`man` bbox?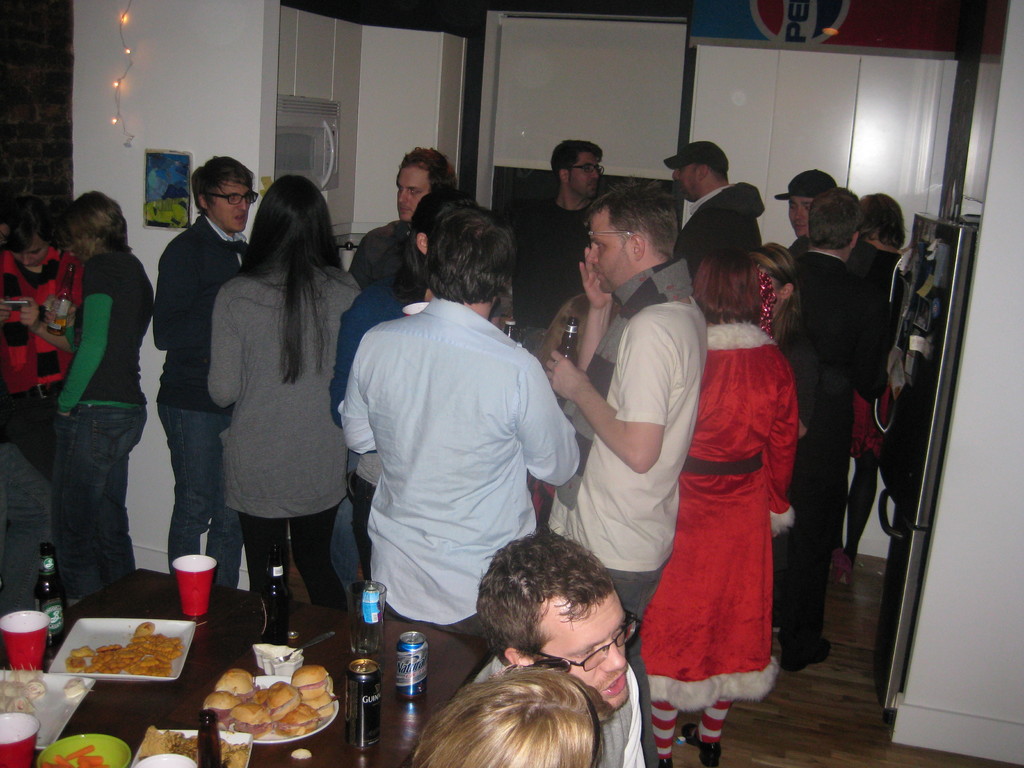
detection(672, 138, 765, 278)
